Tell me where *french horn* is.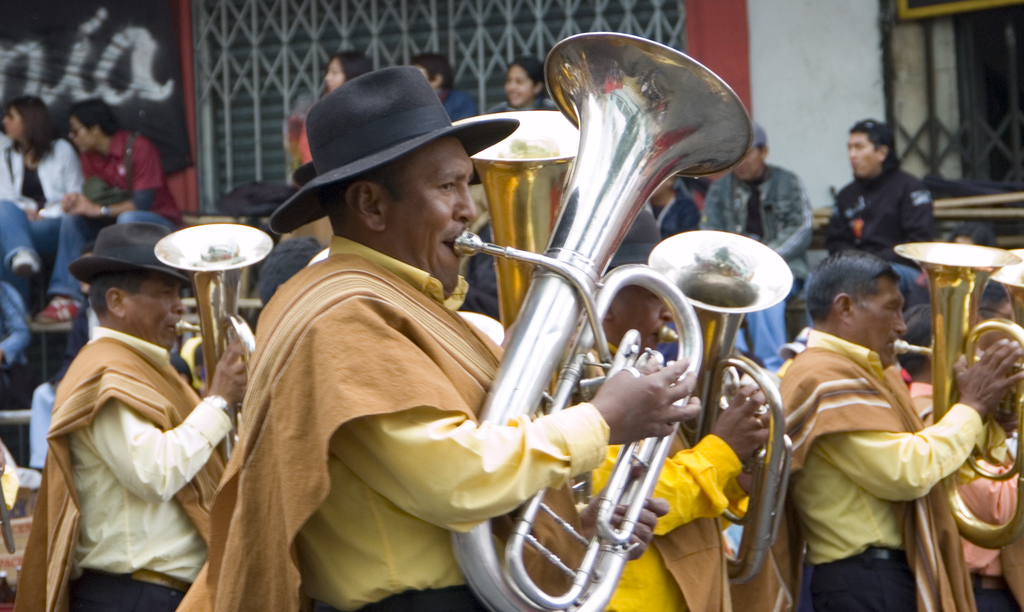
*french horn* is at l=443, t=105, r=589, b=351.
